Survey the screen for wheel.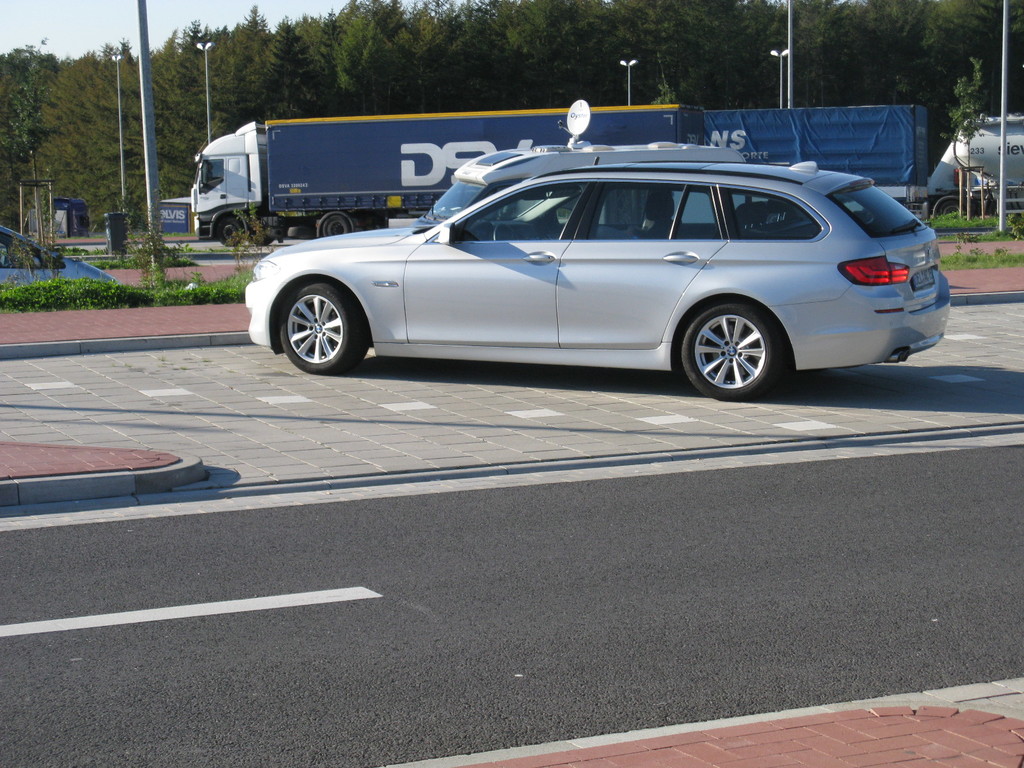
Survey found: region(939, 201, 961, 217).
